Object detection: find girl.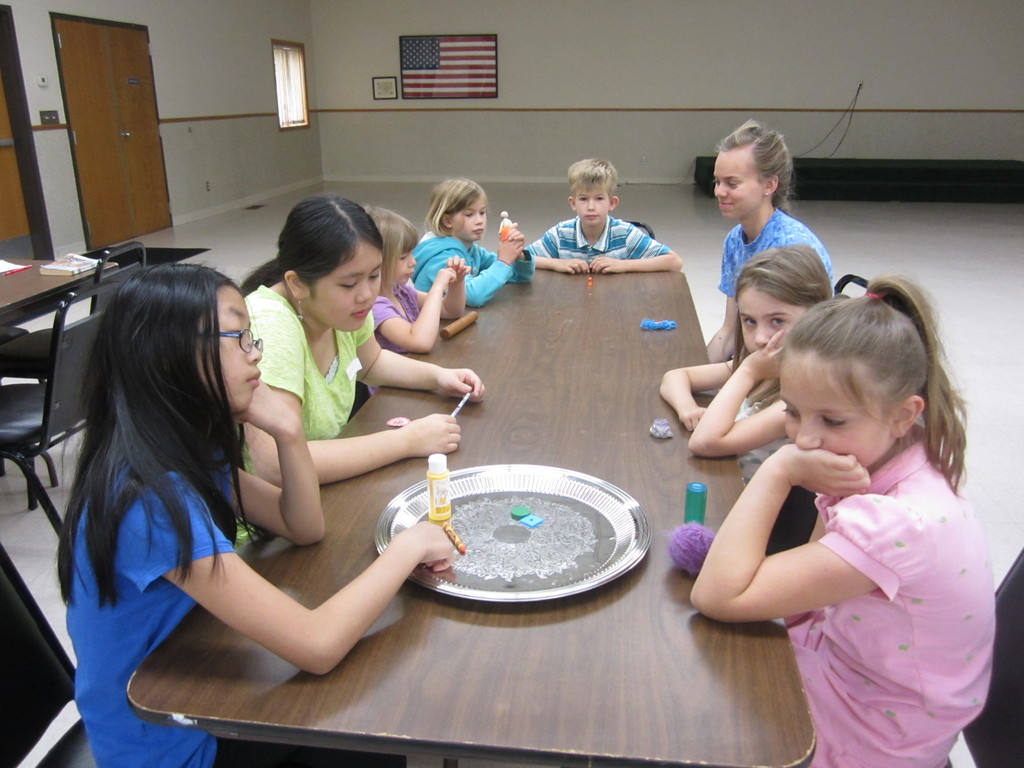
[364,204,468,396].
